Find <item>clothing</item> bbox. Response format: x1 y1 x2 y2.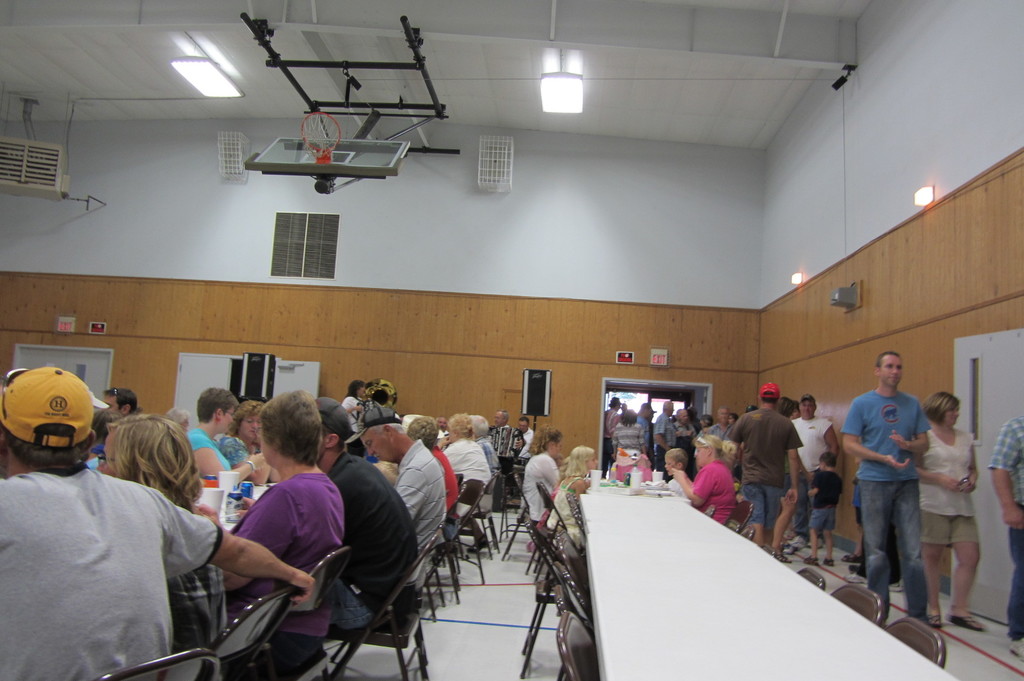
834 389 934 477.
